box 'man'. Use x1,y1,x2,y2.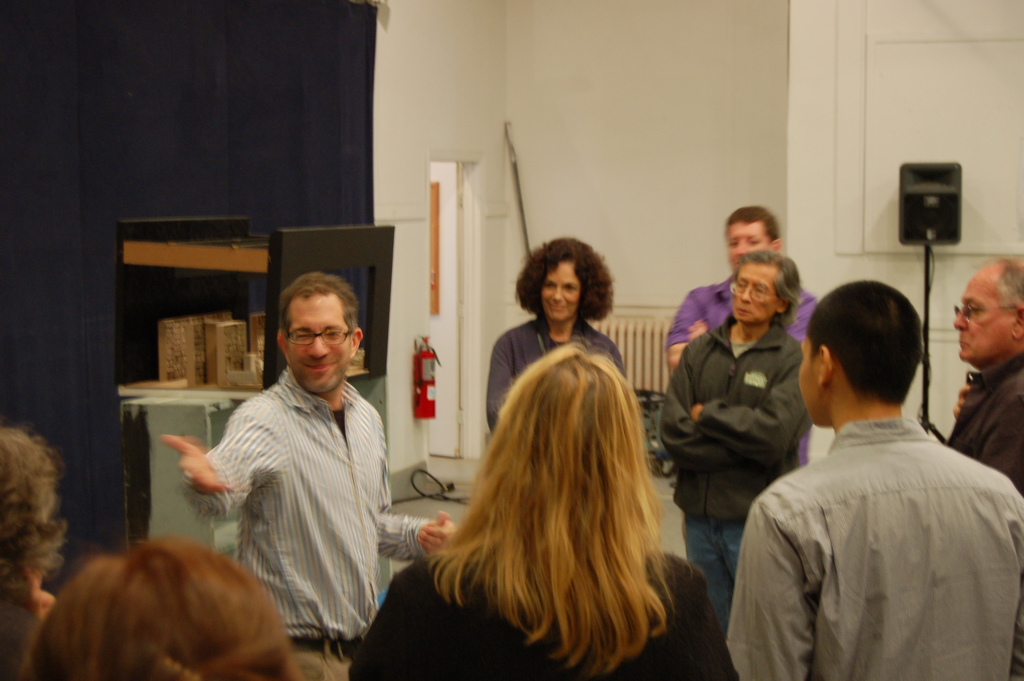
726,270,1023,677.
